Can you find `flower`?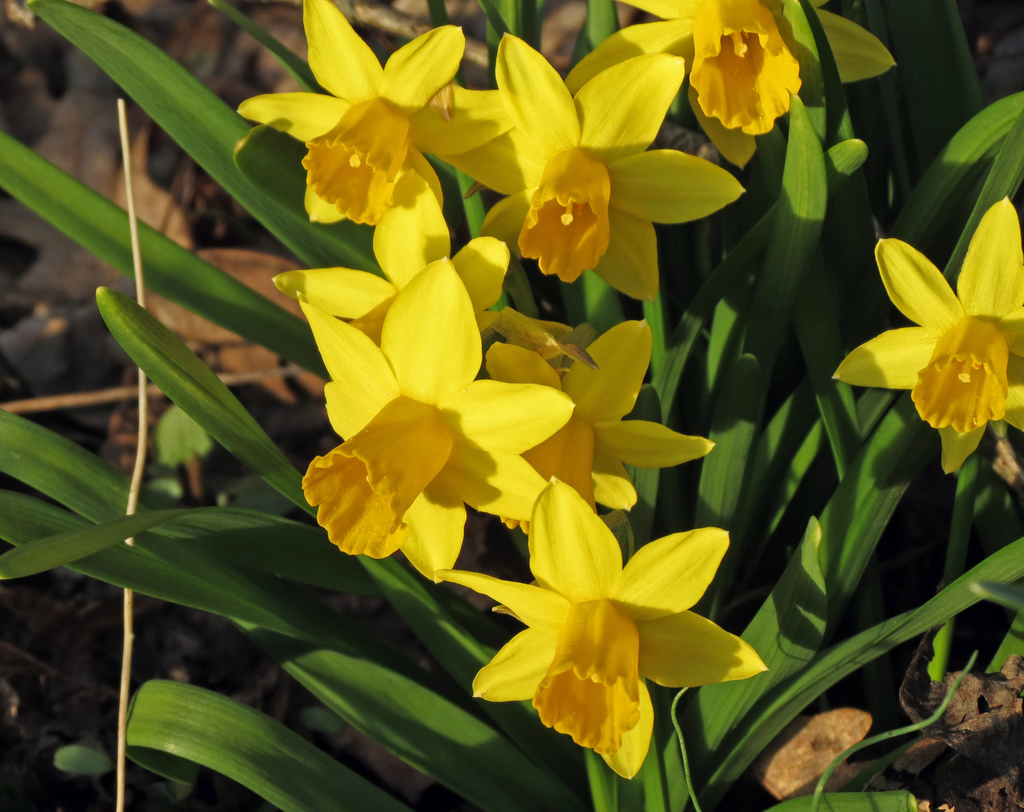
Yes, bounding box: bbox=[486, 309, 727, 513].
